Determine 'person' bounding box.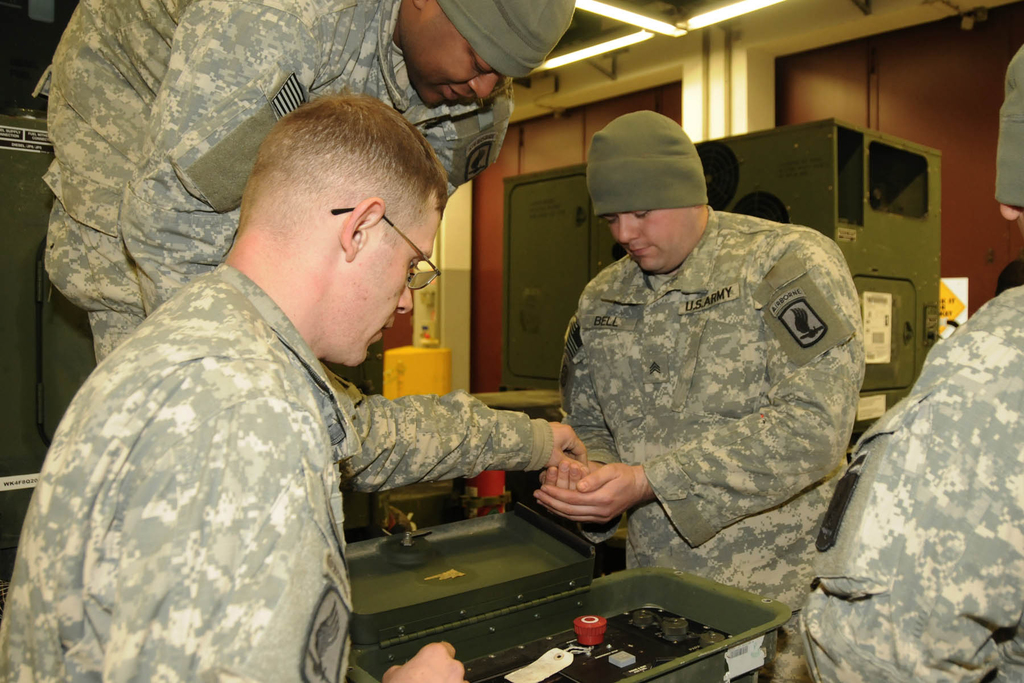
Determined: detection(27, 0, 574, 368).
